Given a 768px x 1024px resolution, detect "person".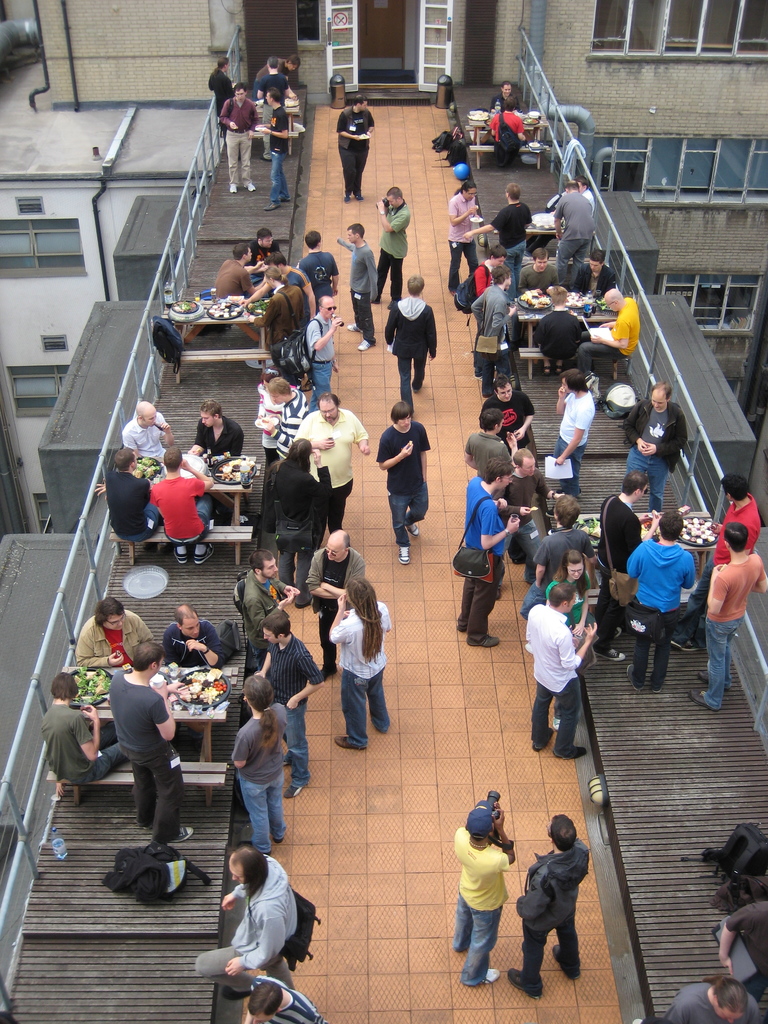
locate(492, 84, 523, 113).
